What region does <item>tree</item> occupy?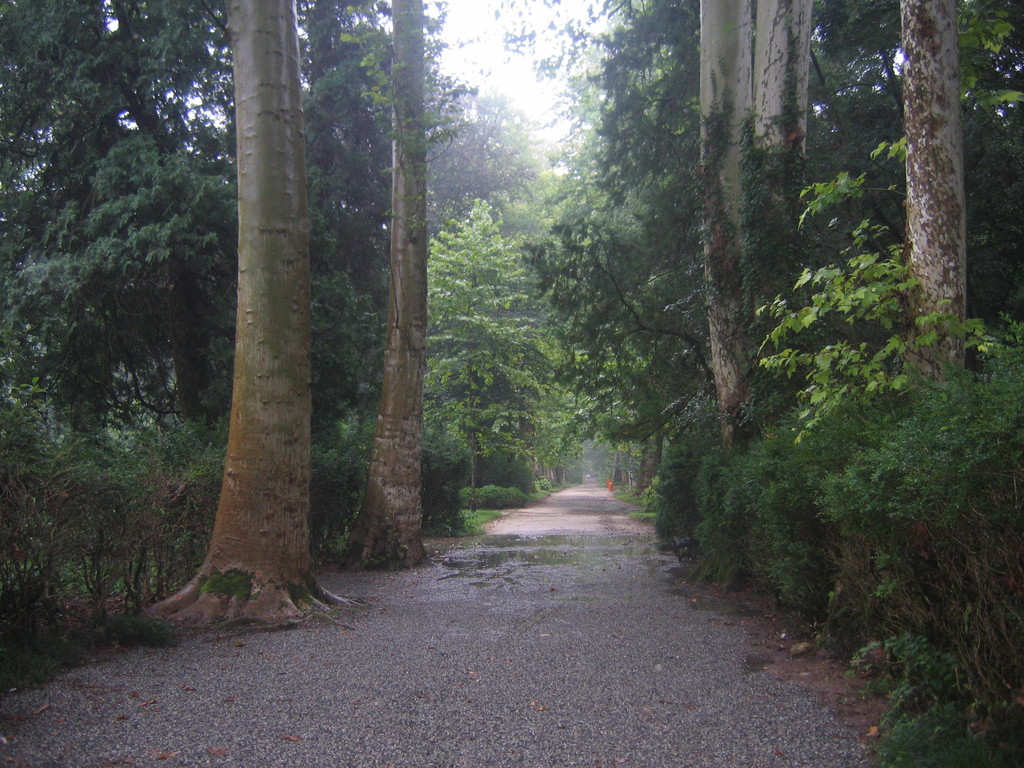
{"x1": 538, "y1": 0, "x2": 726, "y2": 432}.
